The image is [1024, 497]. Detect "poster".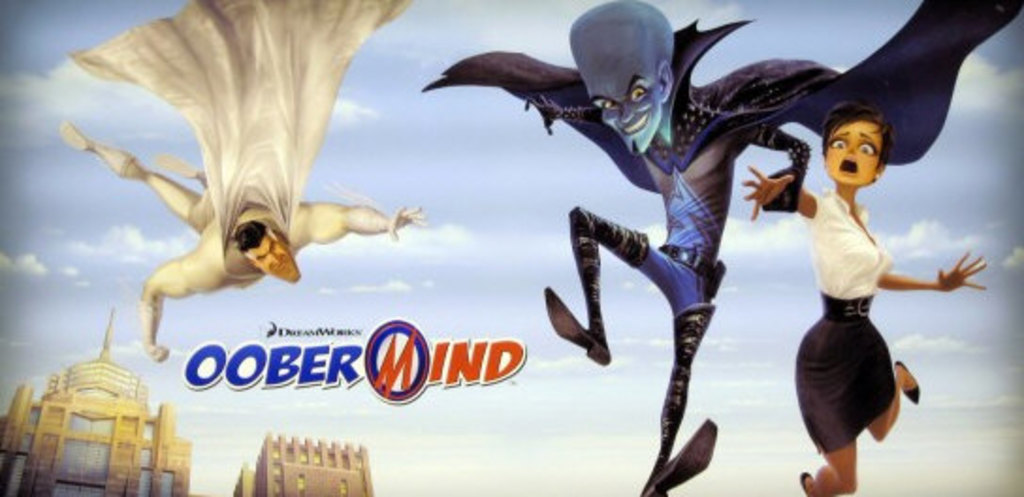
Detection: 0:0:1022:495.
